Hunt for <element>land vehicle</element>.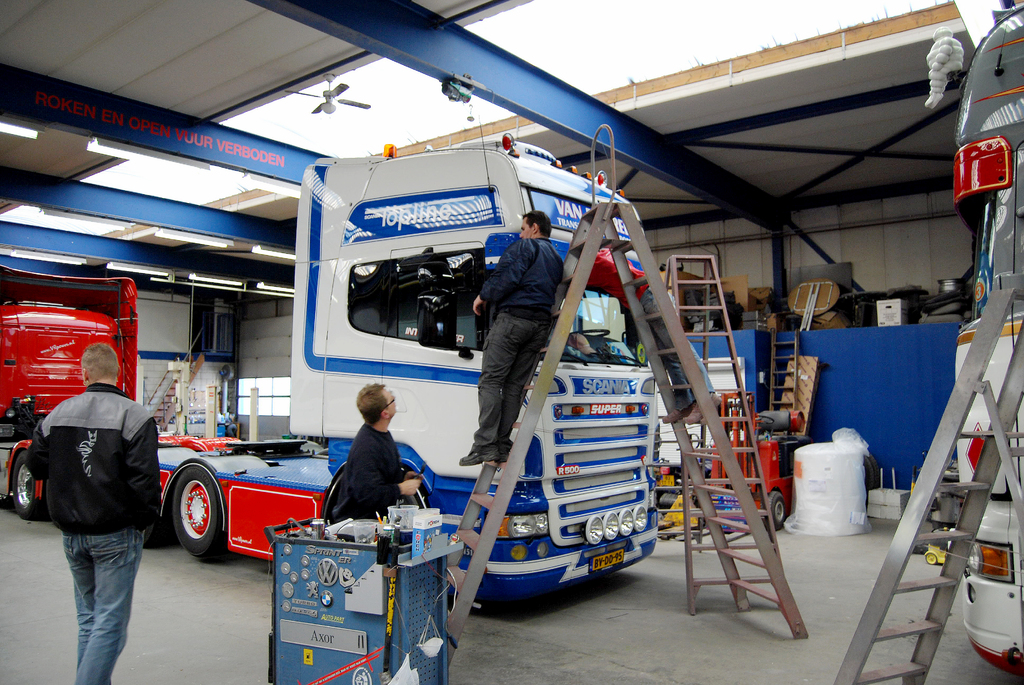
Hunted down at {"left": 3, "top": 156, "right": 662, "bottom": 608}.
